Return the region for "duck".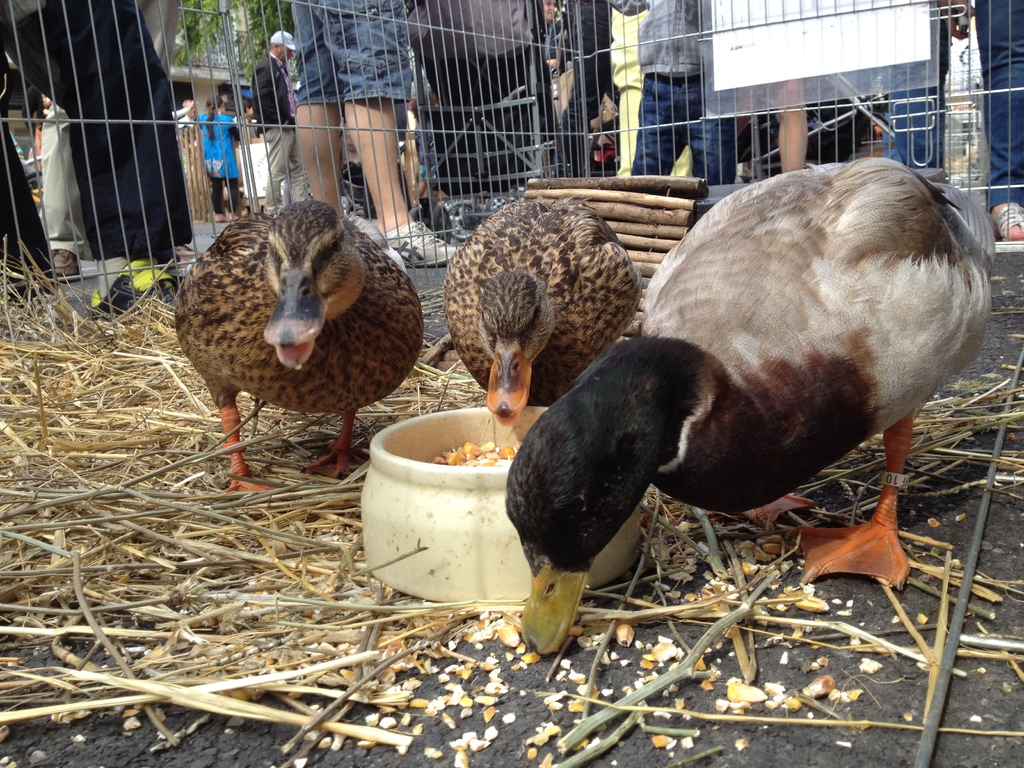
pyautogui.locateOnScreen(497, 152, 1000, 669).
